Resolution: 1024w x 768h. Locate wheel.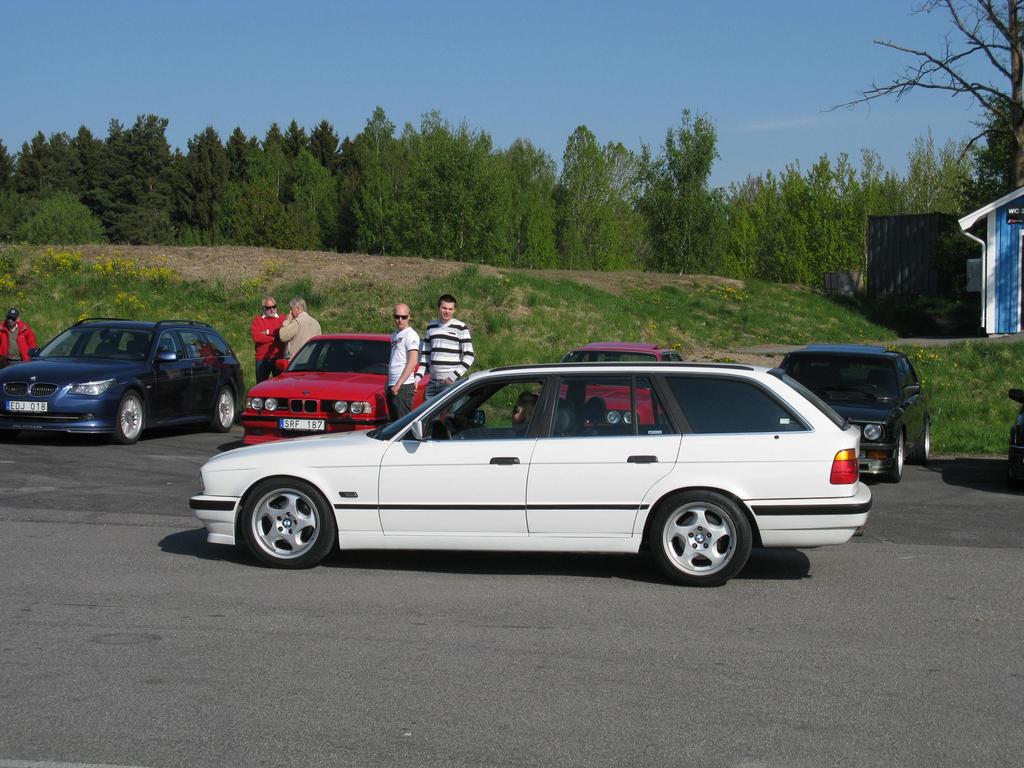
(left=913, top=417, right=934, bottom=467).
